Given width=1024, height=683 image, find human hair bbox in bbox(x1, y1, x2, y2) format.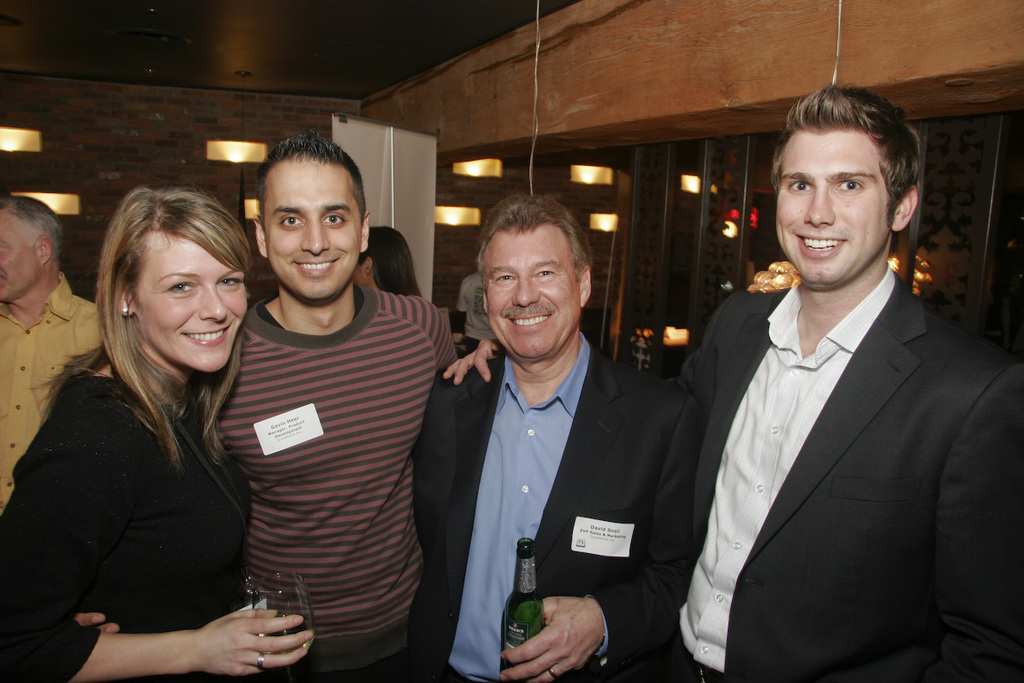
bbox(779, 85, 925, 254).
